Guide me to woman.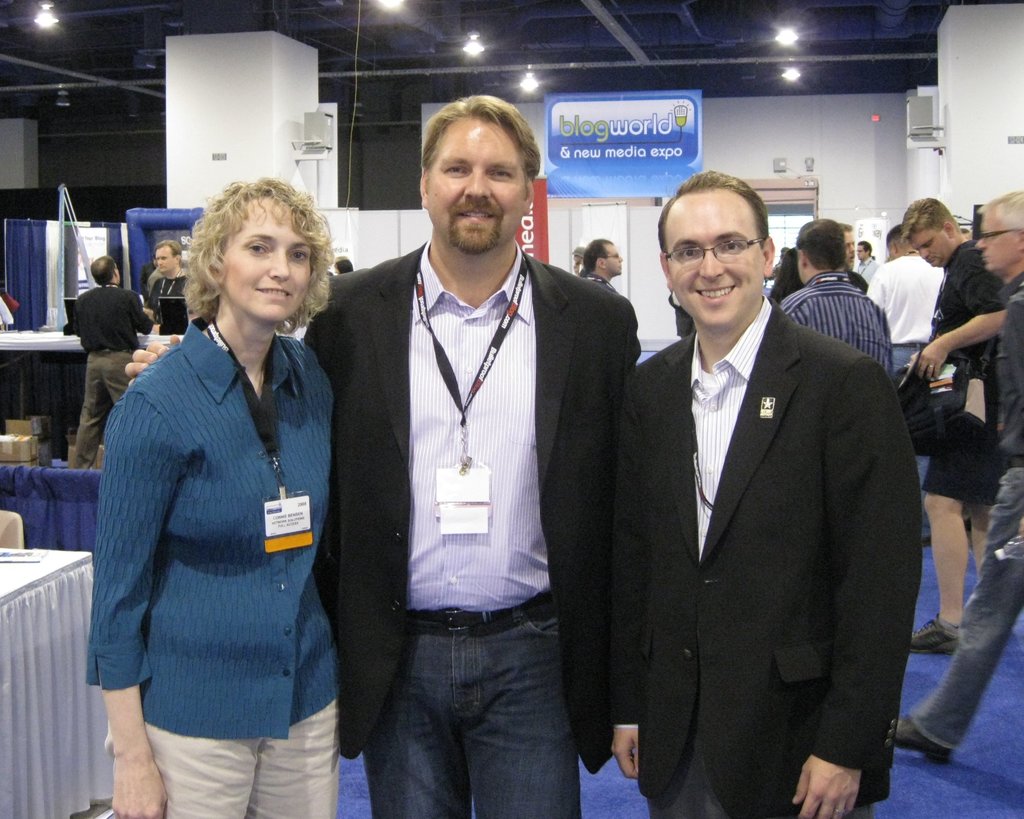
Guidance: [87,178,345,818].
